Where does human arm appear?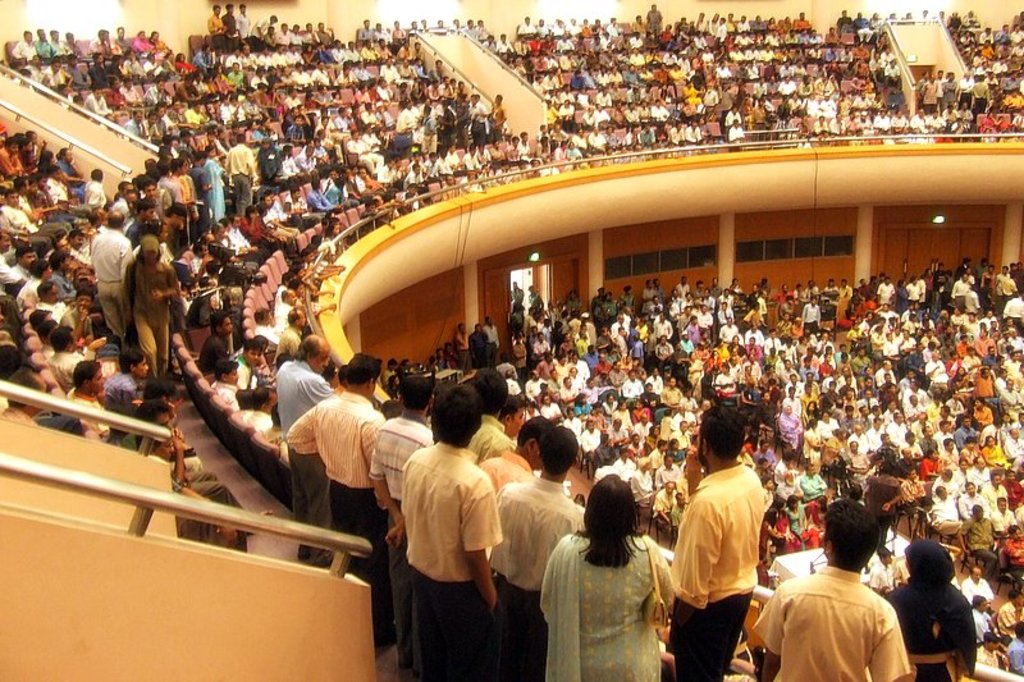
Appears at 460 482 497 613.
